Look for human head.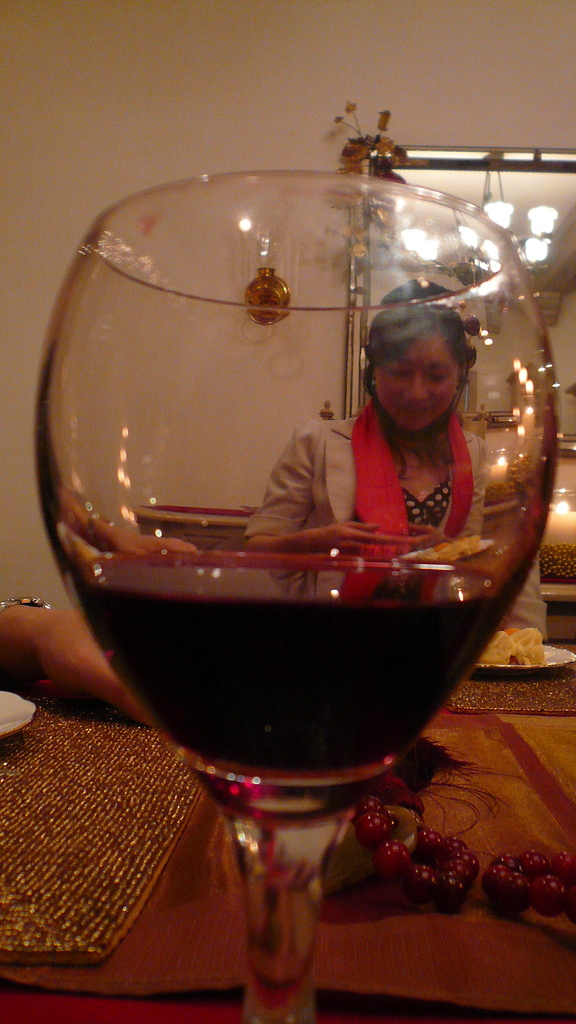
Found: crop(362, 295, 482, 425).
